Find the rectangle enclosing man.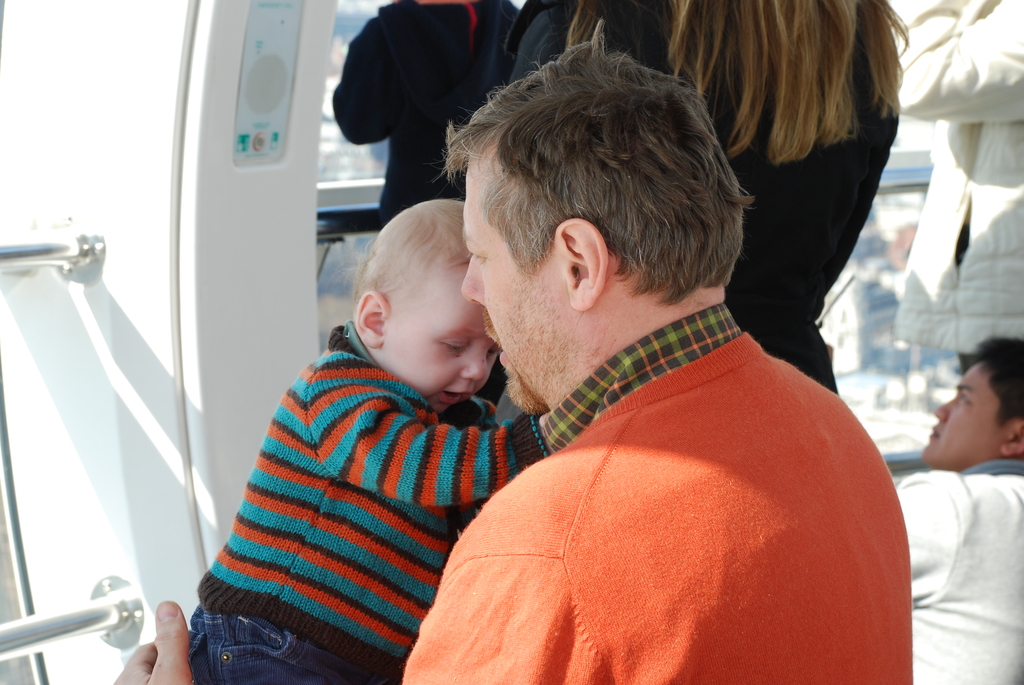
896,325,1023,667.
